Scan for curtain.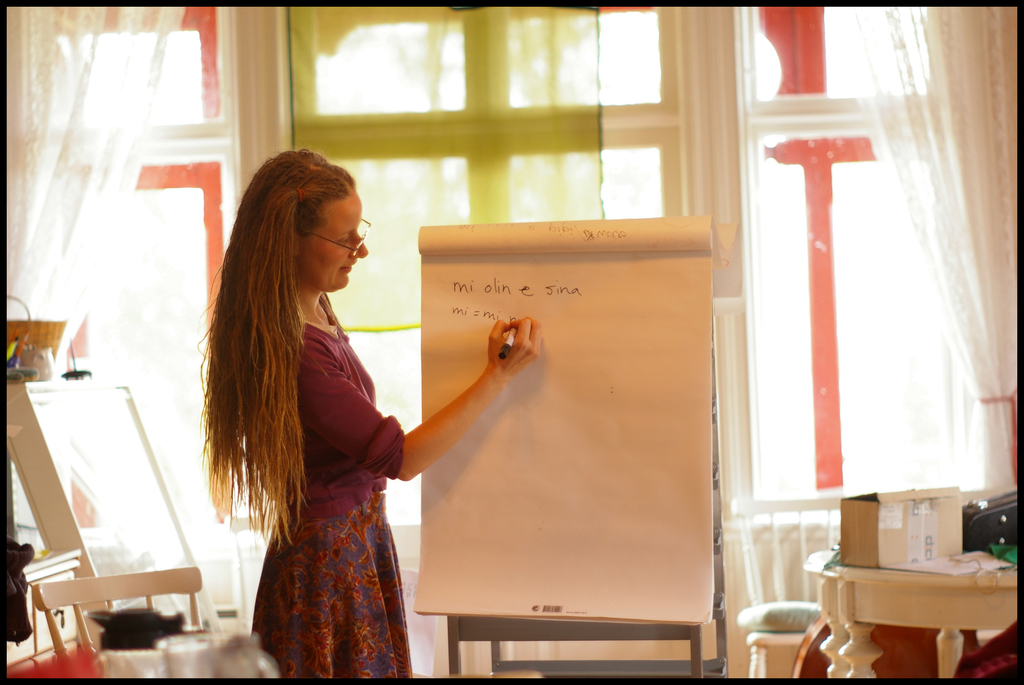
Scan result: left=7, top=3, right=186, bottom=366.
